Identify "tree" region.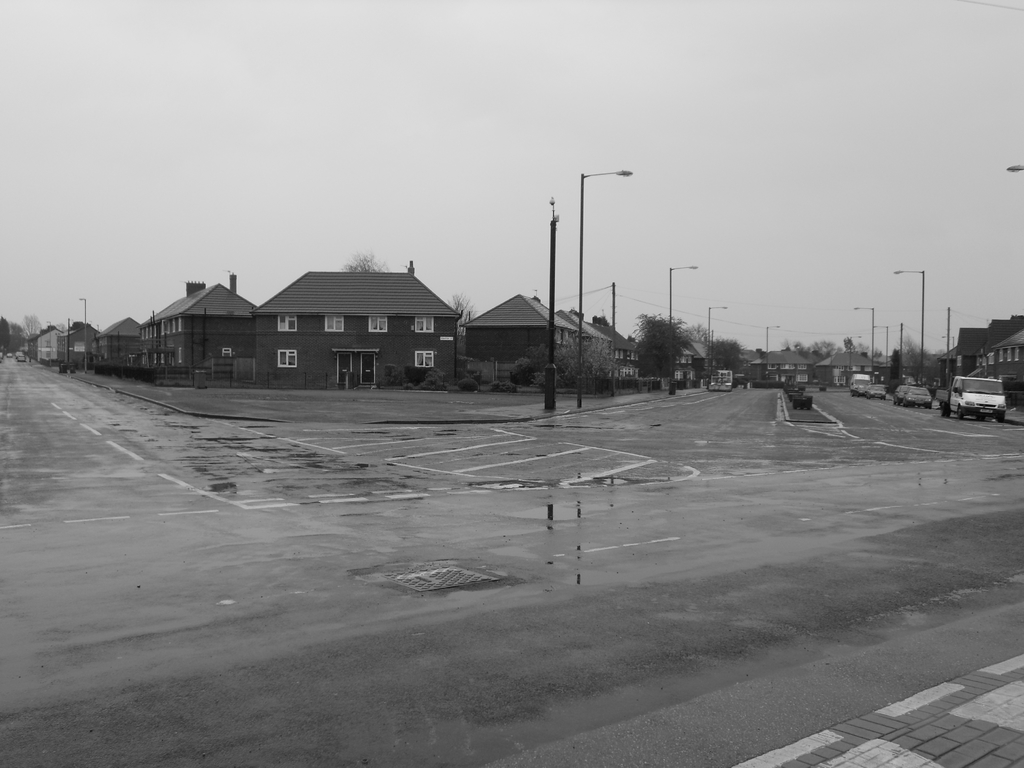
Region: 19,310,46,344.
